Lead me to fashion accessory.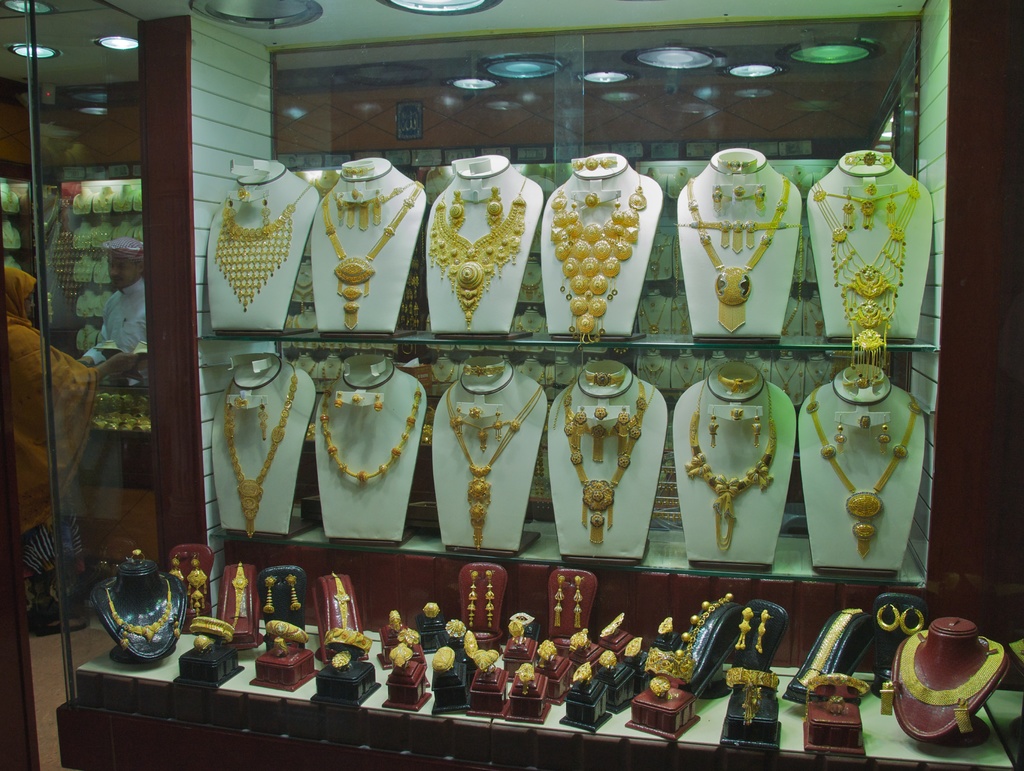
Lead to x1=812, y1=180, x2=924, y2=382.
